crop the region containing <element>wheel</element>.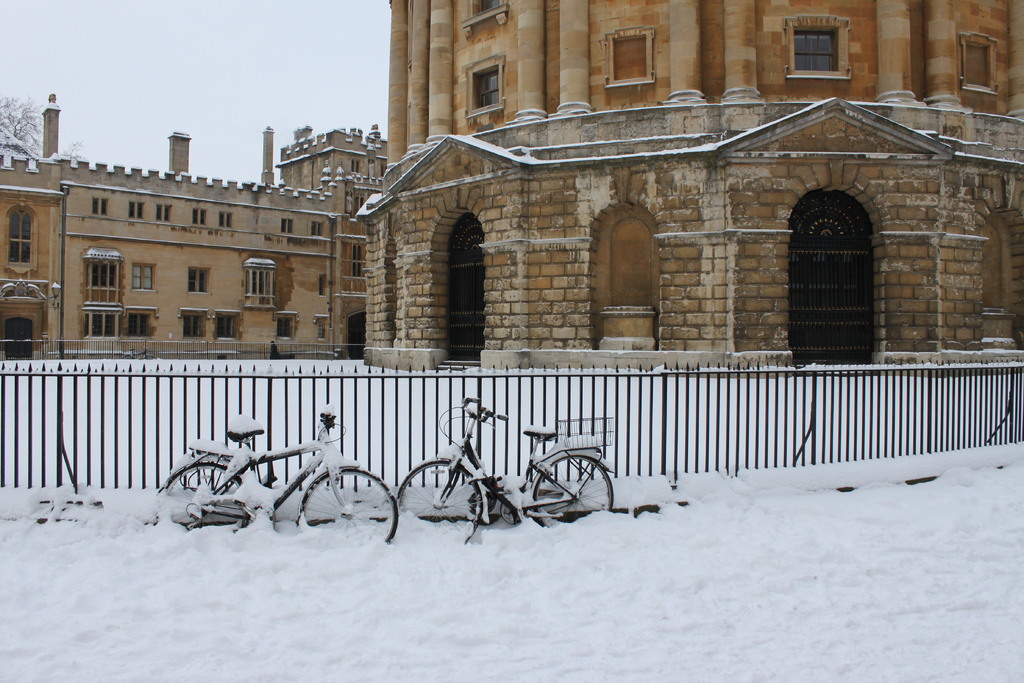
Crop region: (left=300, top=468, right=397, bottom=541).
